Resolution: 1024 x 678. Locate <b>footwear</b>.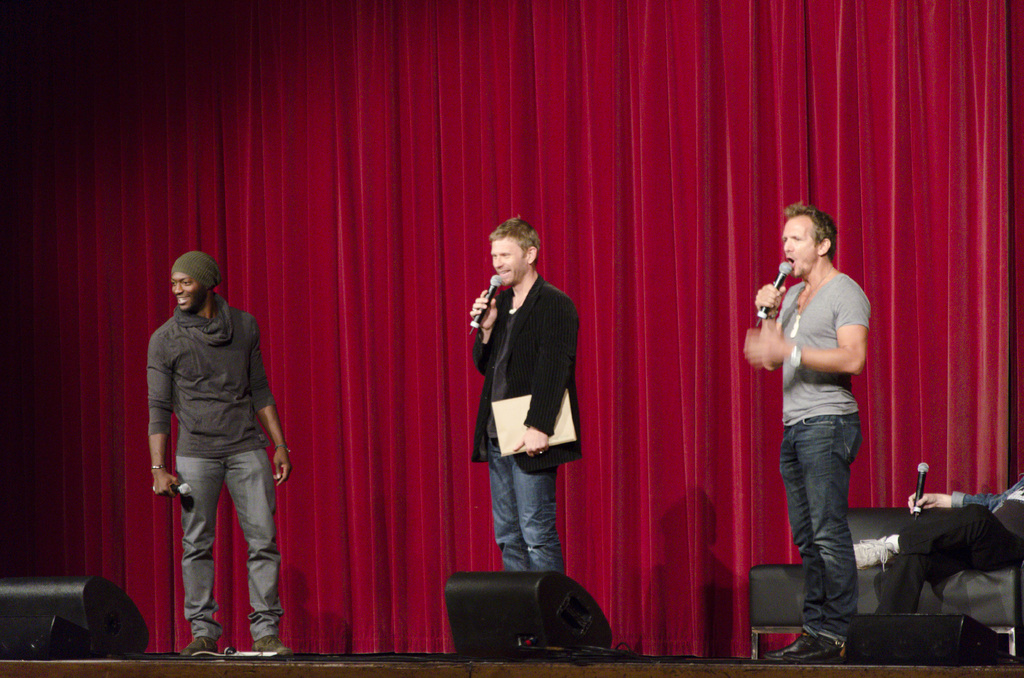
<region>251, 634, 292, 654</region>.
